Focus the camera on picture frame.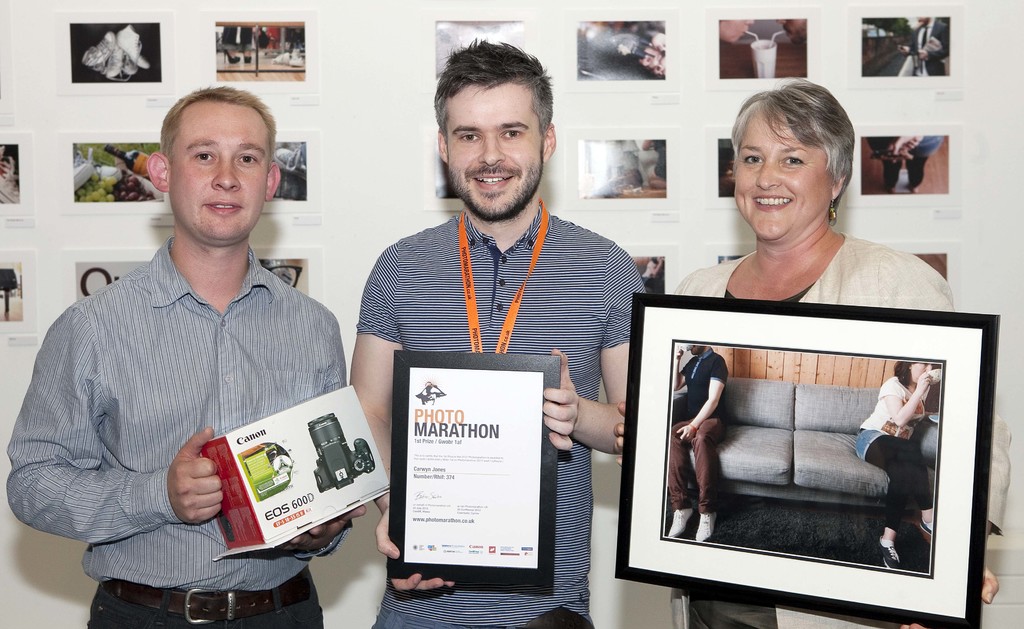
Focus region: bbox=[612, 292, 1002, 628].
